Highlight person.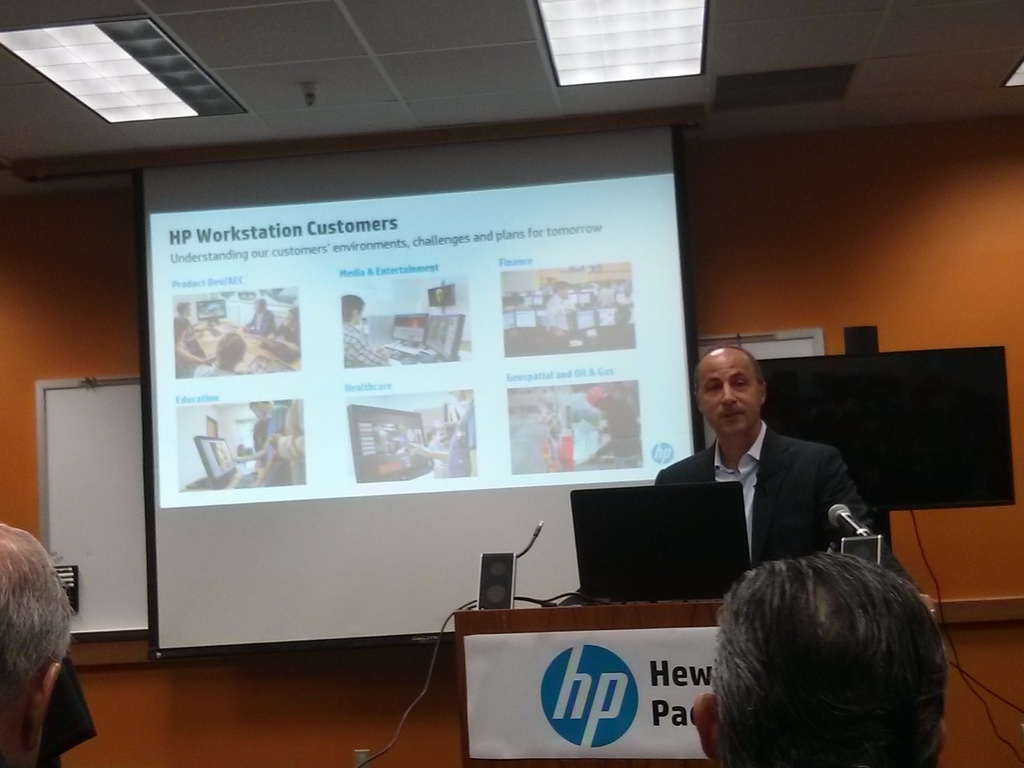
Highlighted region: 0,520,77,767.
